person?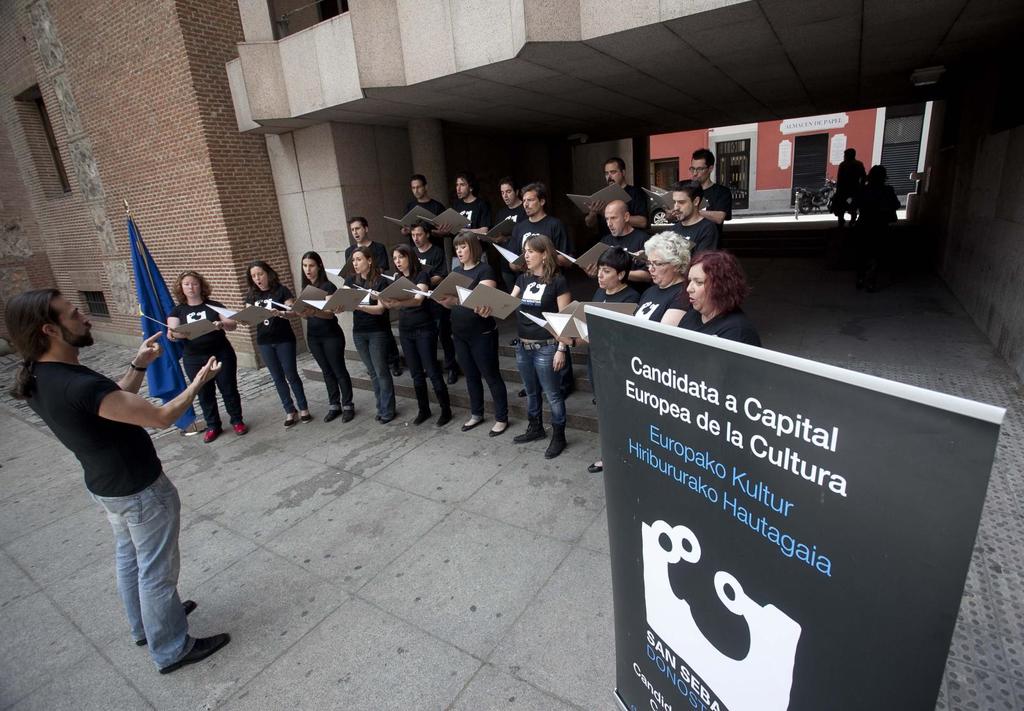
bbox=[382, 244, 444, 428]
